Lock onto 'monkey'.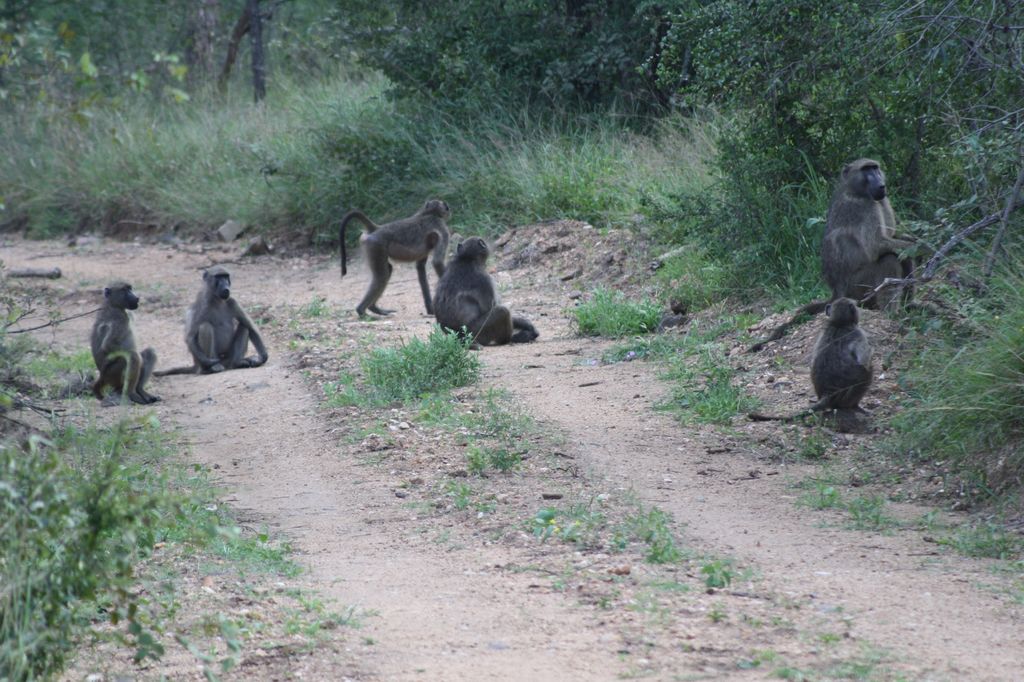
Locked: l=742, t=152, r=921, b=355.
